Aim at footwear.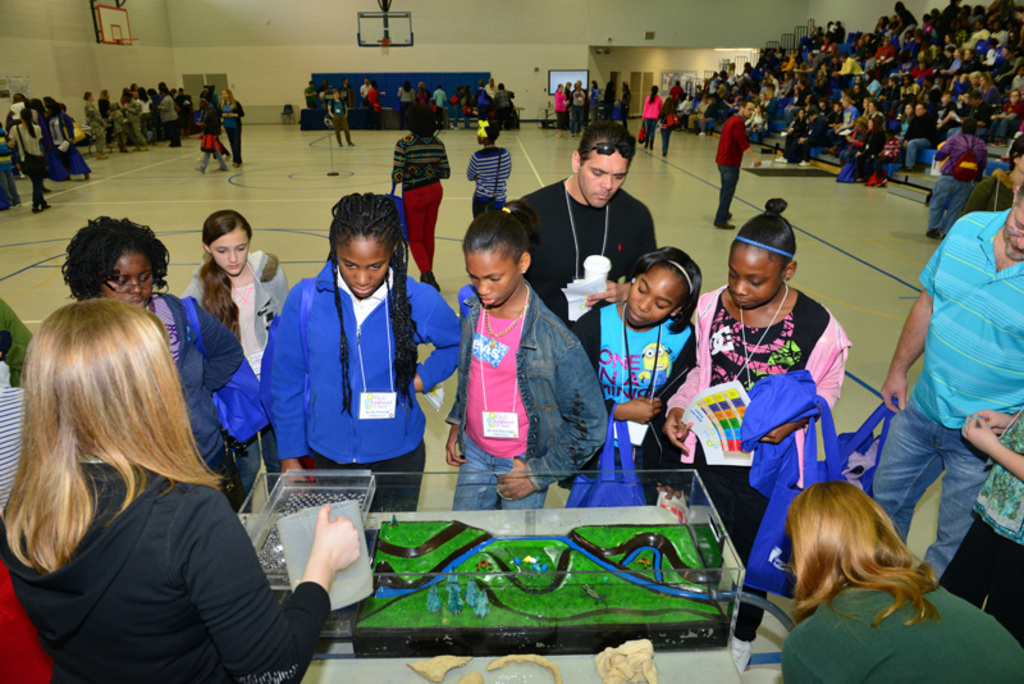
Aimed at 714/222/736/229.
